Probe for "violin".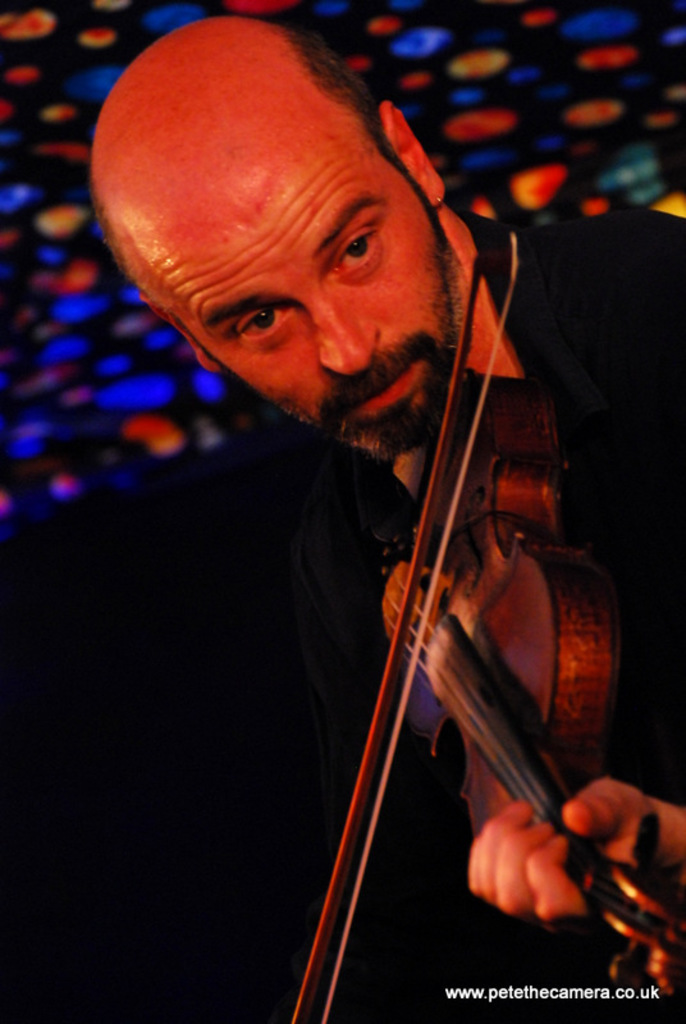
Probe result: <region>224, 192, 590, 943</region>.
